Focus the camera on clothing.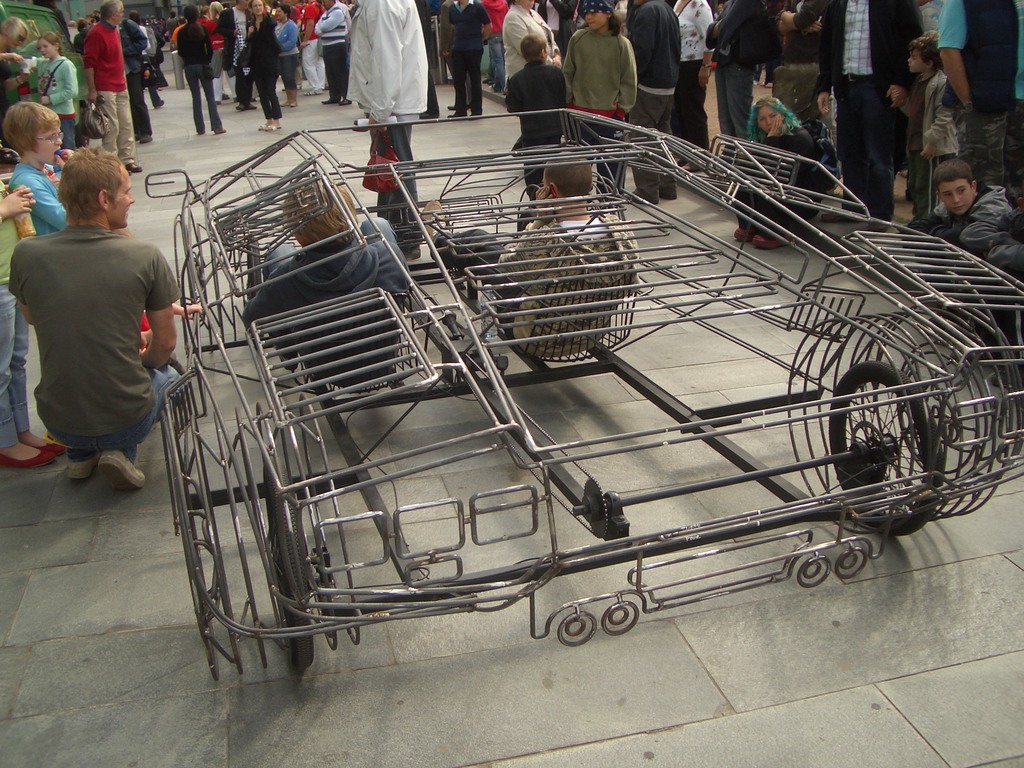
Focus region: (816, 0, 916, 223).
